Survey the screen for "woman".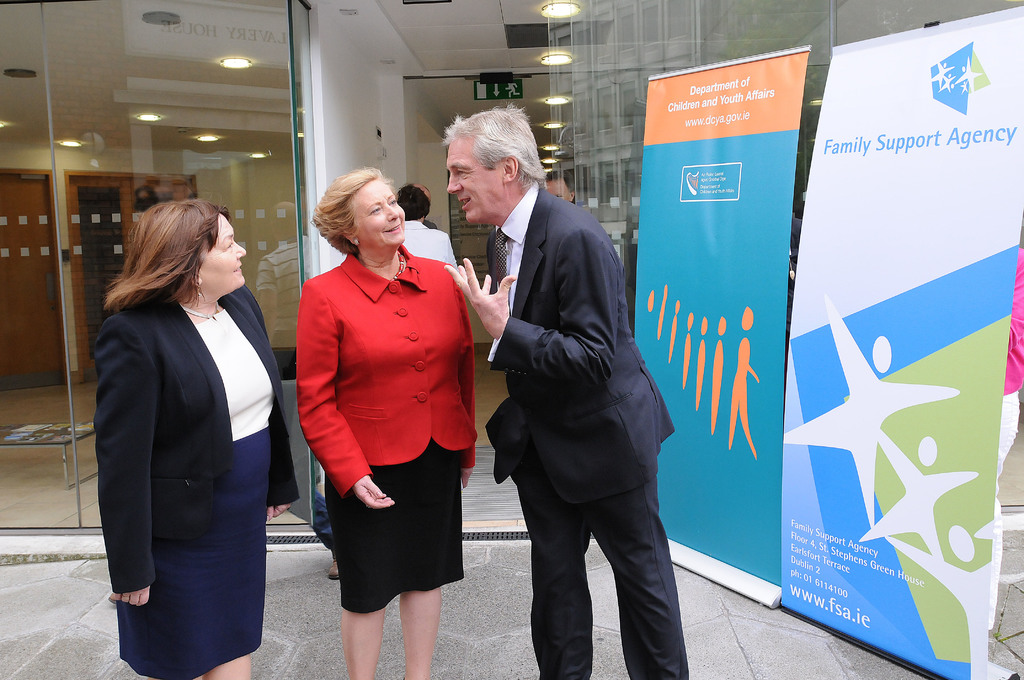
Survey found: (92, 203, 295, 679).
